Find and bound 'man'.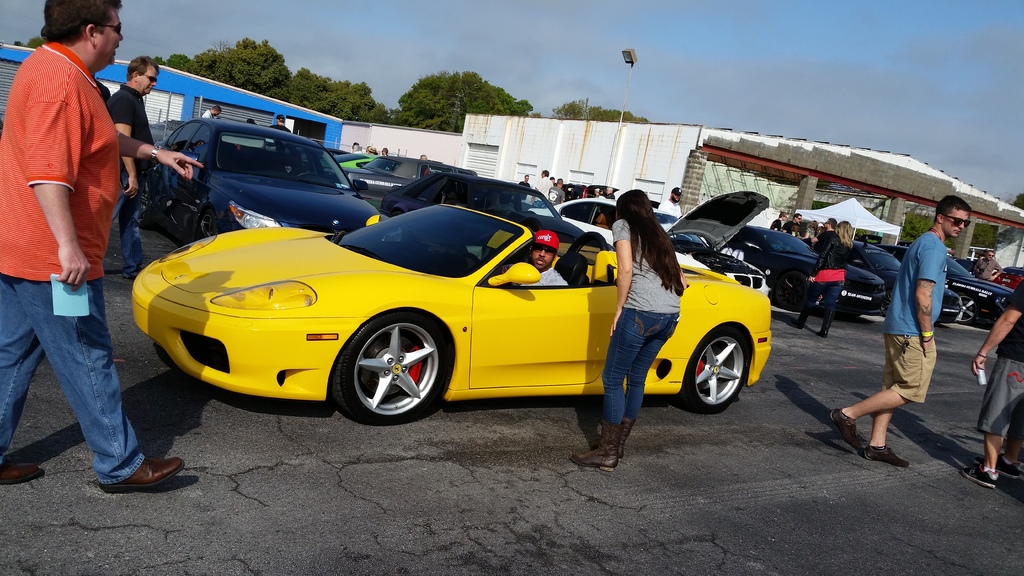
Bound: BBox(419, 150, 429, 161).
